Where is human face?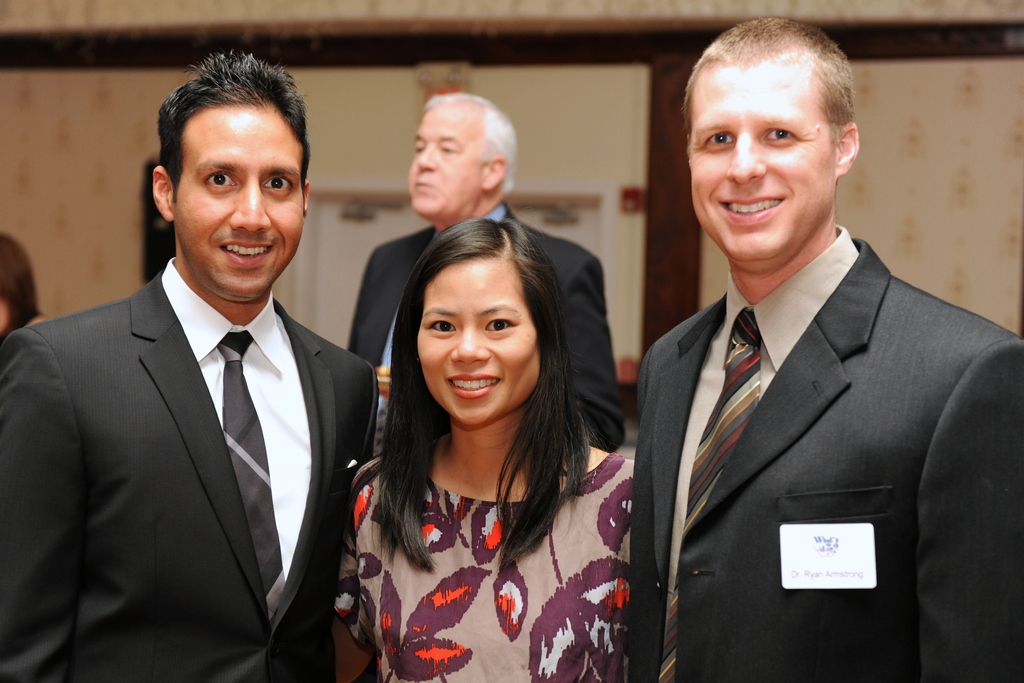
x1=692, y1=69, x2=828, y2=262.
